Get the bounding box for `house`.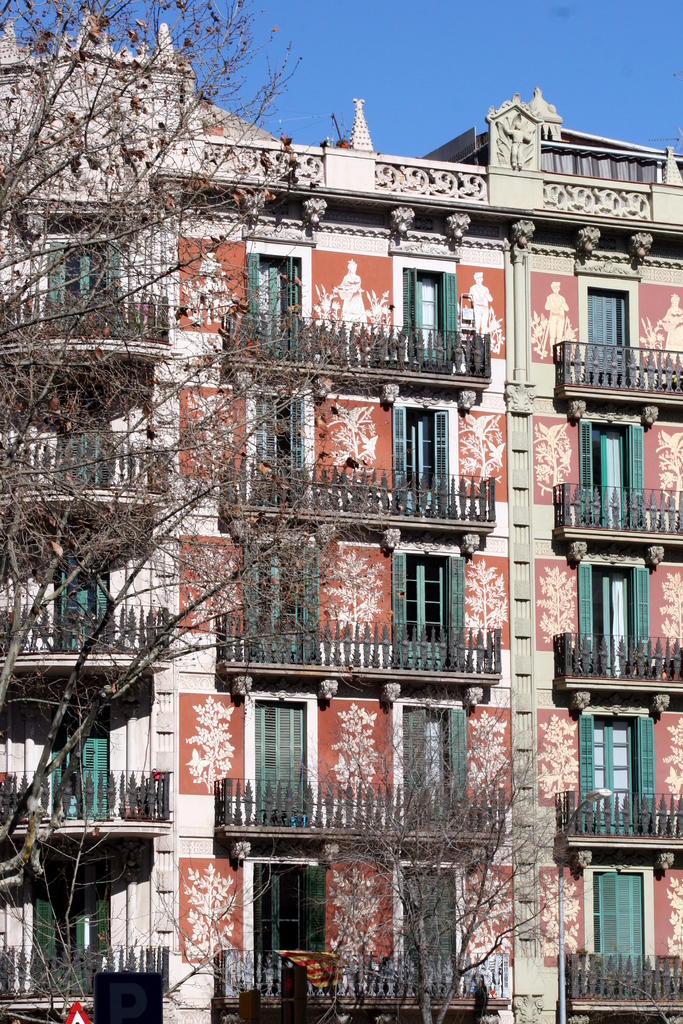
(left=0, top=4, right=682, bottom=1023).
